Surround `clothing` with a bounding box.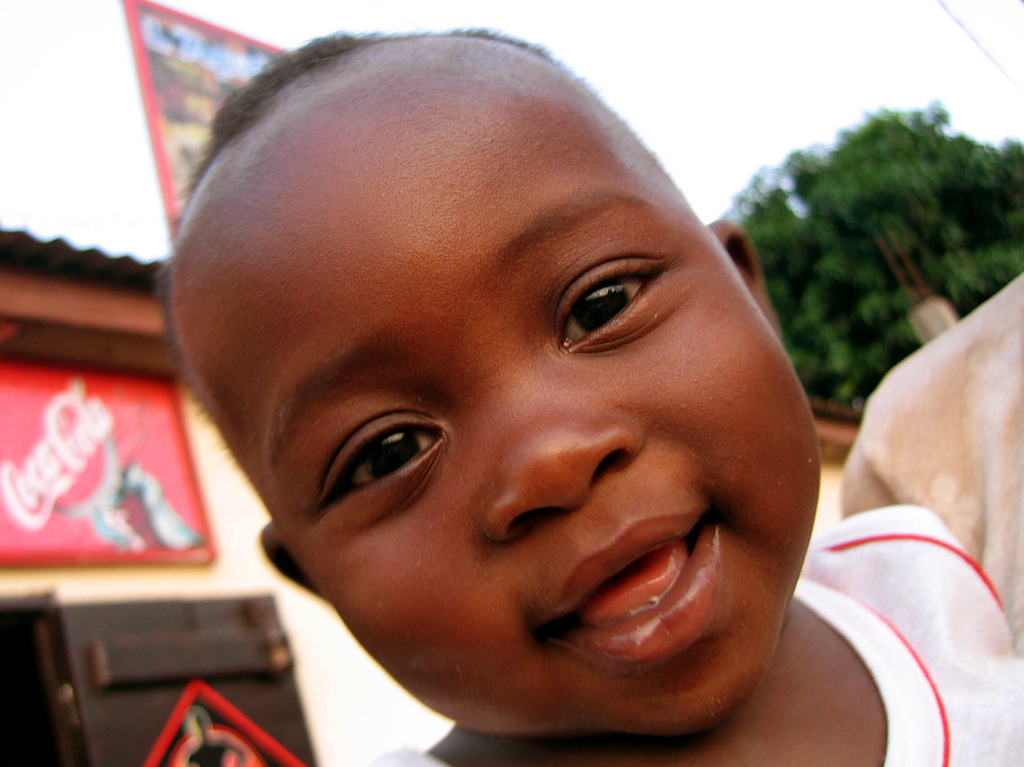
[840, 278, 1023, 657].
